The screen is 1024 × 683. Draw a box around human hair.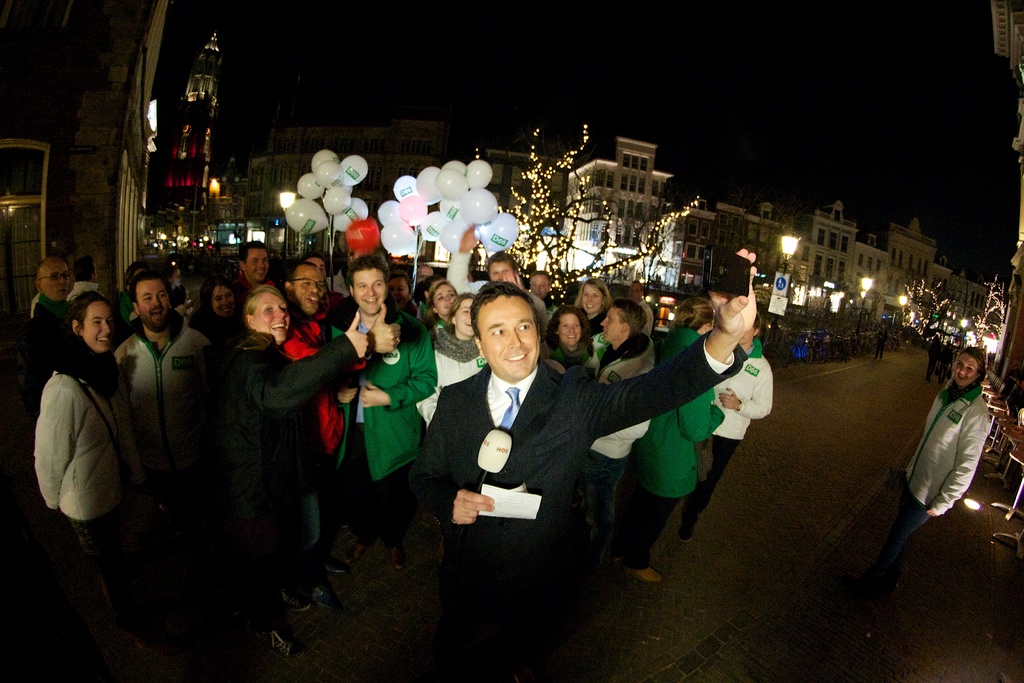
rect(958, 343, 984, 385).
